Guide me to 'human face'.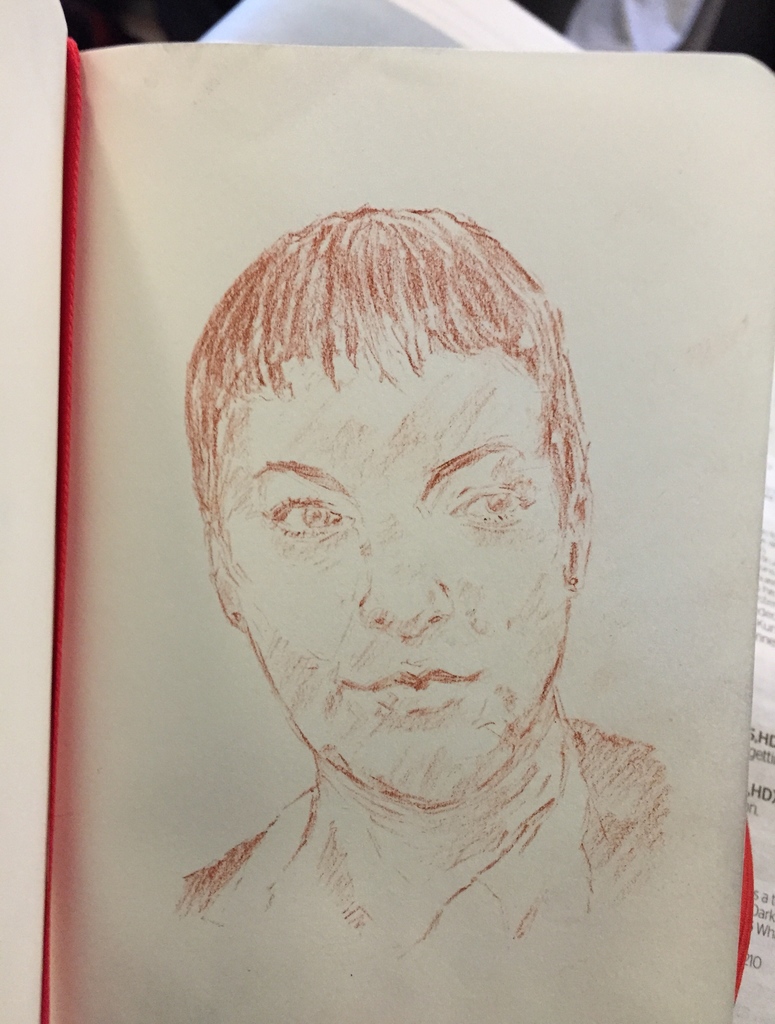
Guidance: l=218, t=330, r=555, b=804.
